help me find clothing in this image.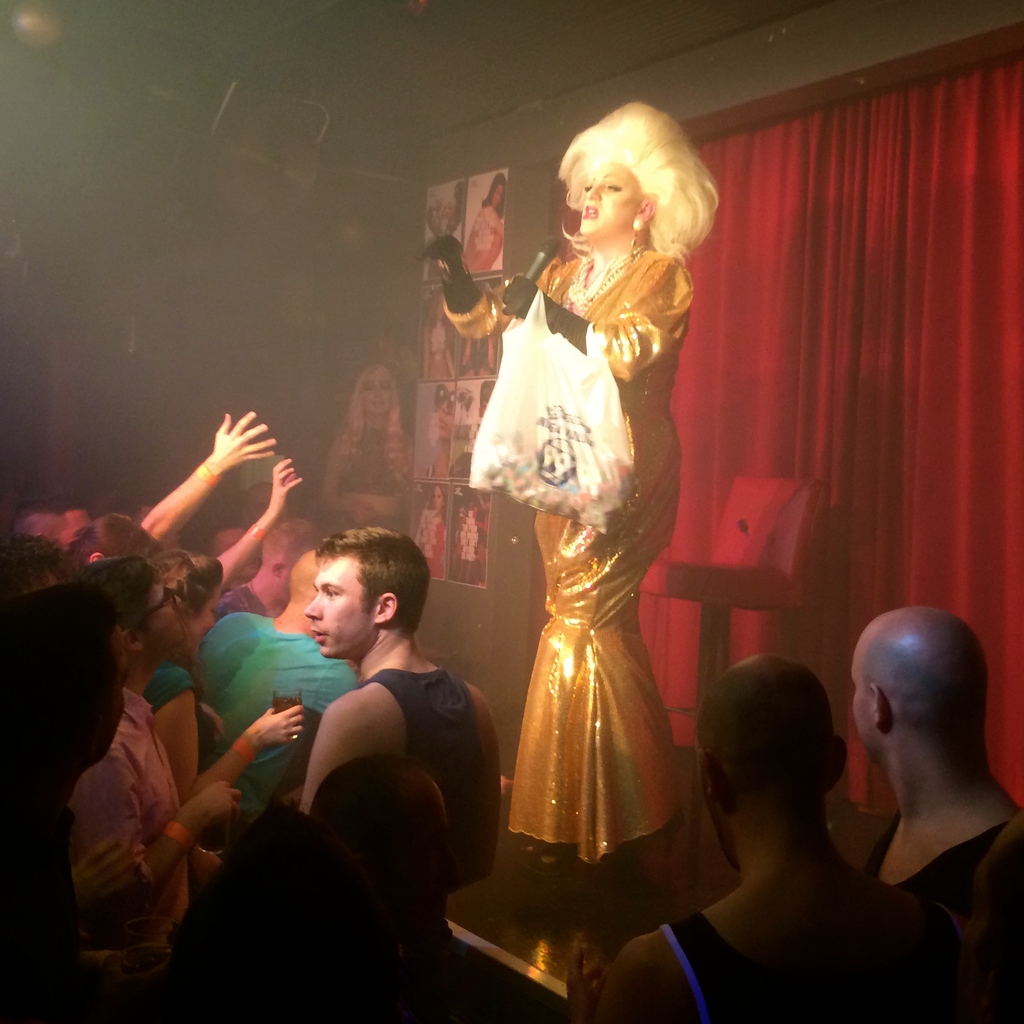
Found it: <bbox>193, 623, 368, 838</bbox>.
